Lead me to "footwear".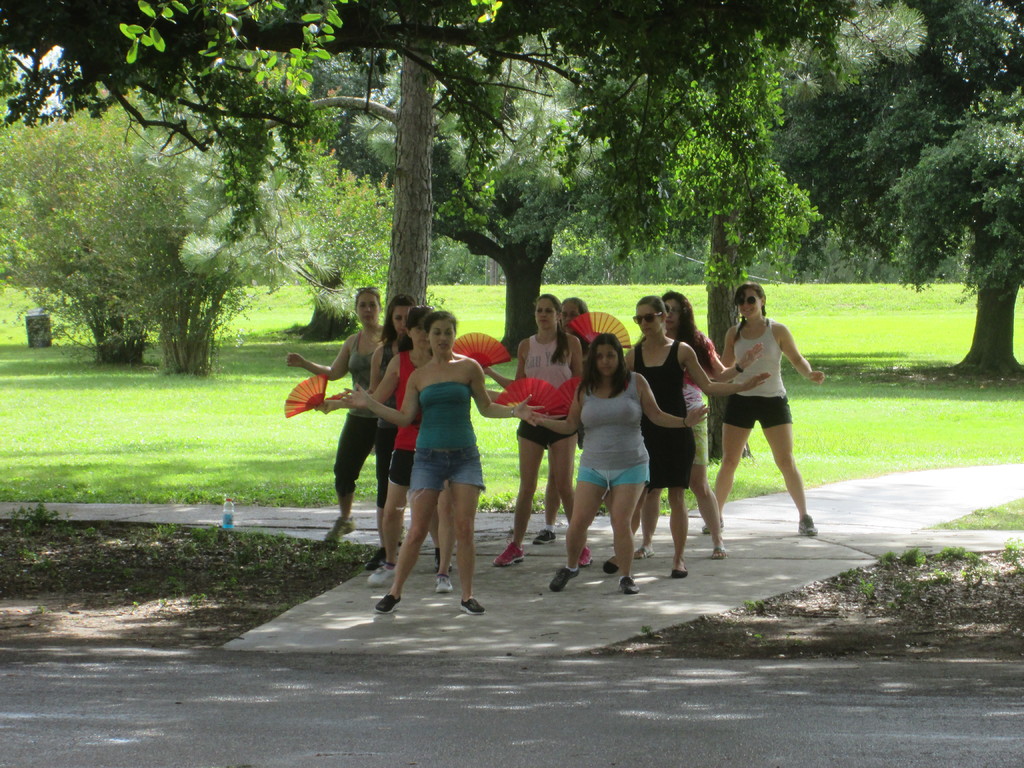
Lead to select_region(435, 577, 452, 593).
